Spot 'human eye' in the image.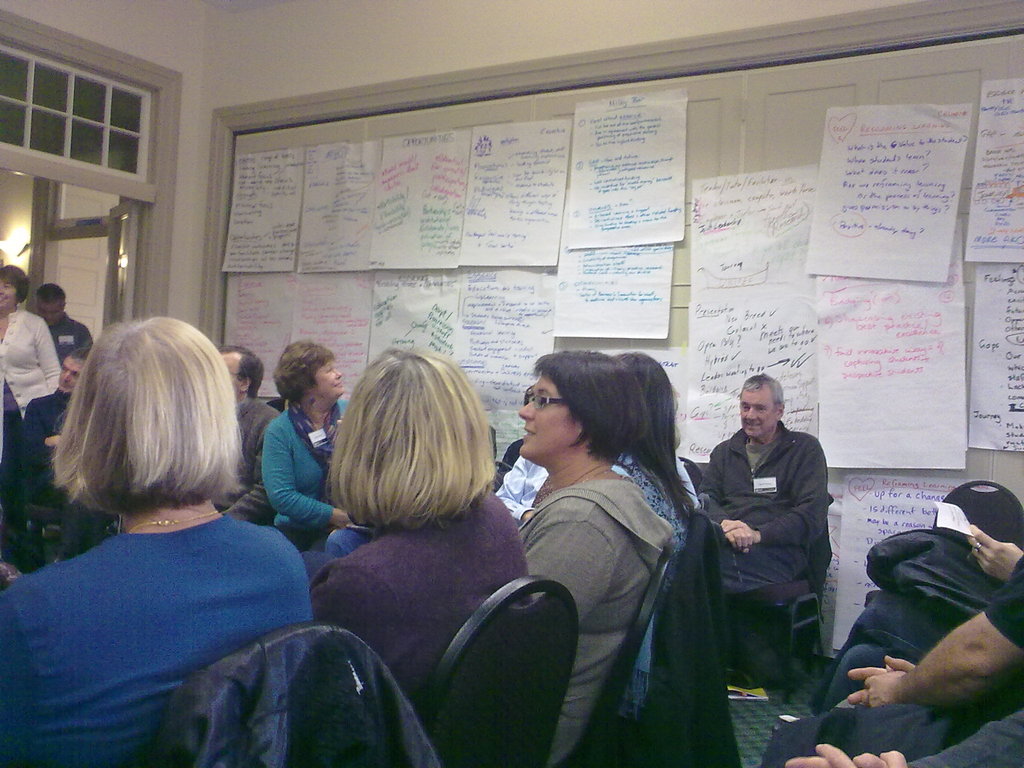
'human eye' found at <bbox>755, 404, 765, 410</bbox>.
